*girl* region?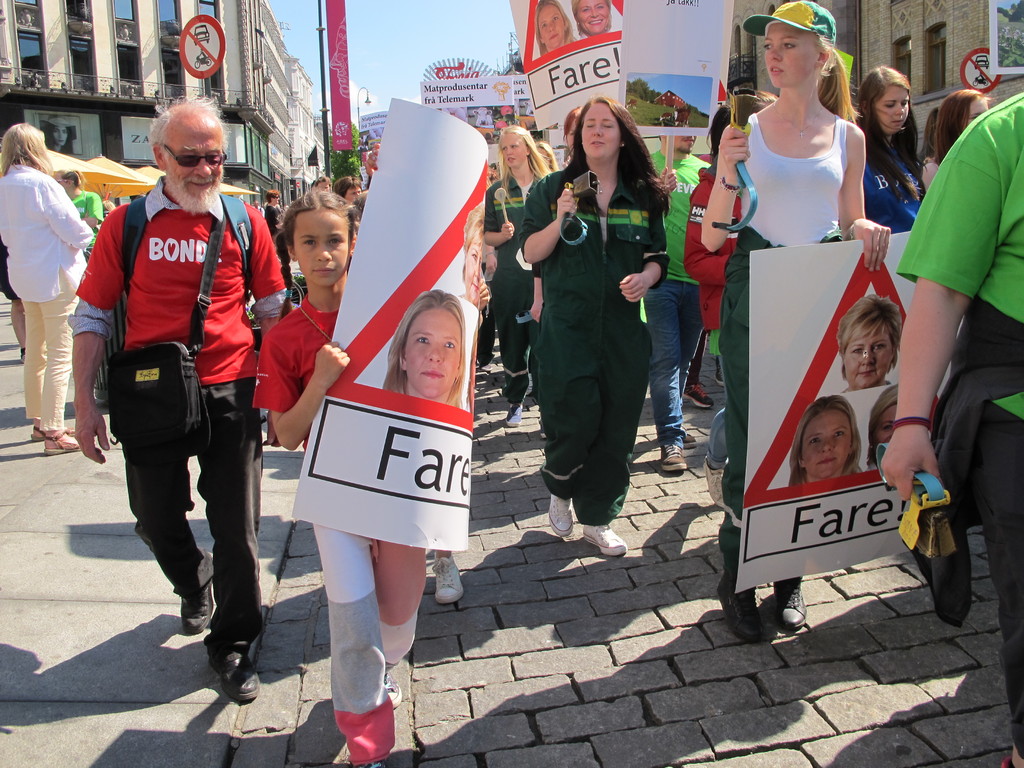
(x1=840, y1=297, x2=898, y2=388)
